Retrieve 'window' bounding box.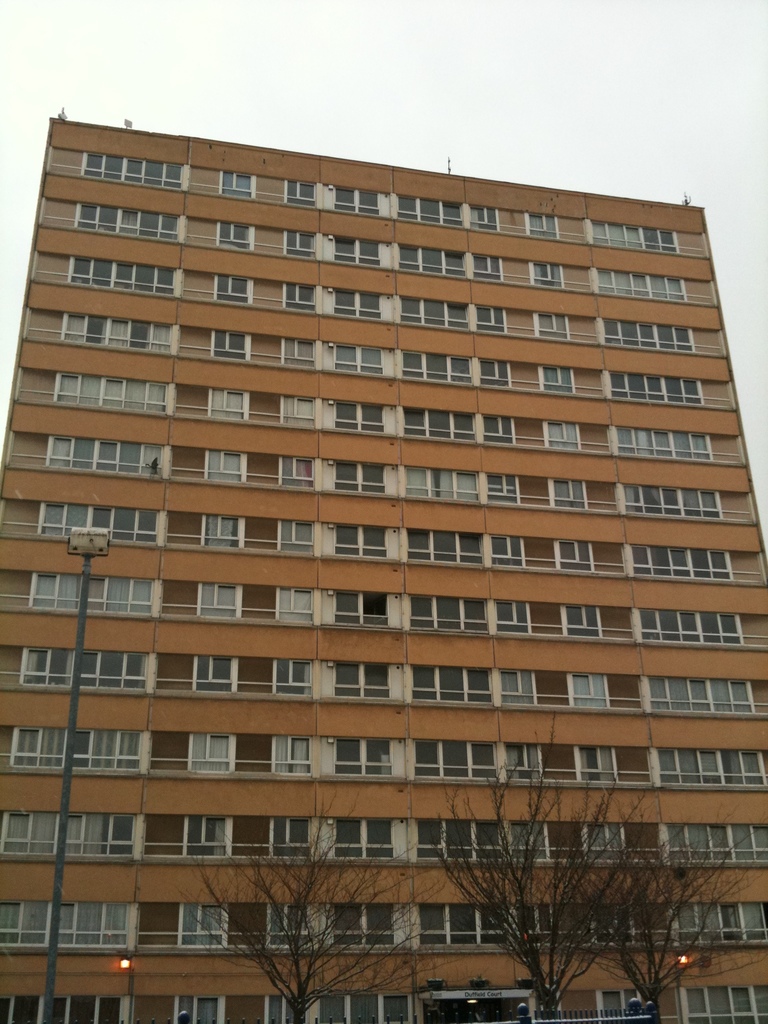
Bounding box: (x1=531, y1=309, x2=568, y2=337).
